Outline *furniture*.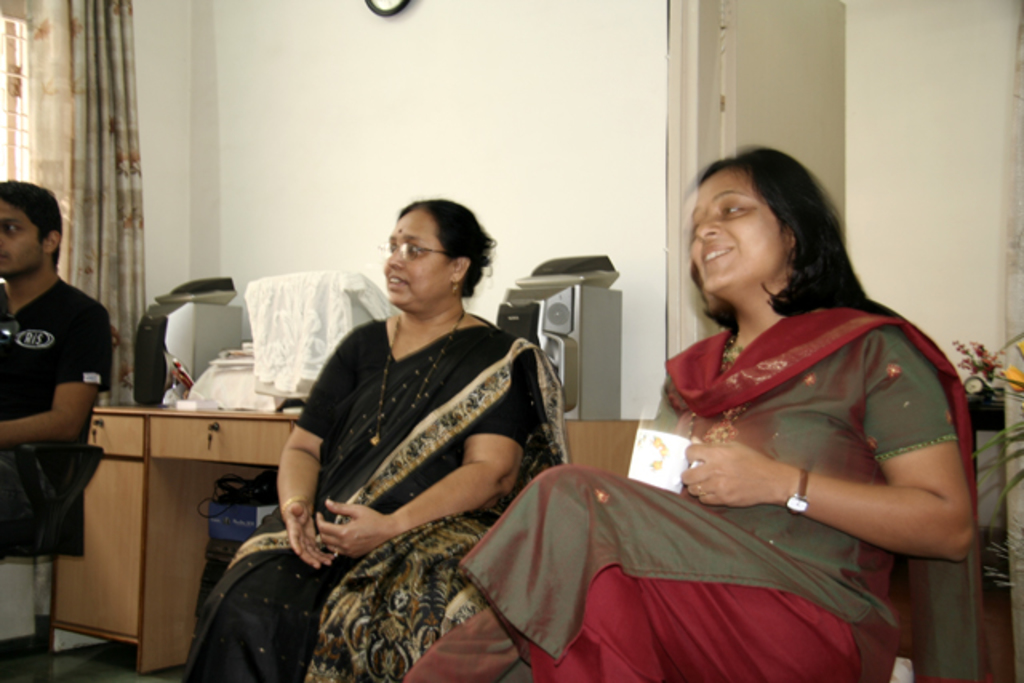
Outline: <region>46, 405, 306, 673</region>.
